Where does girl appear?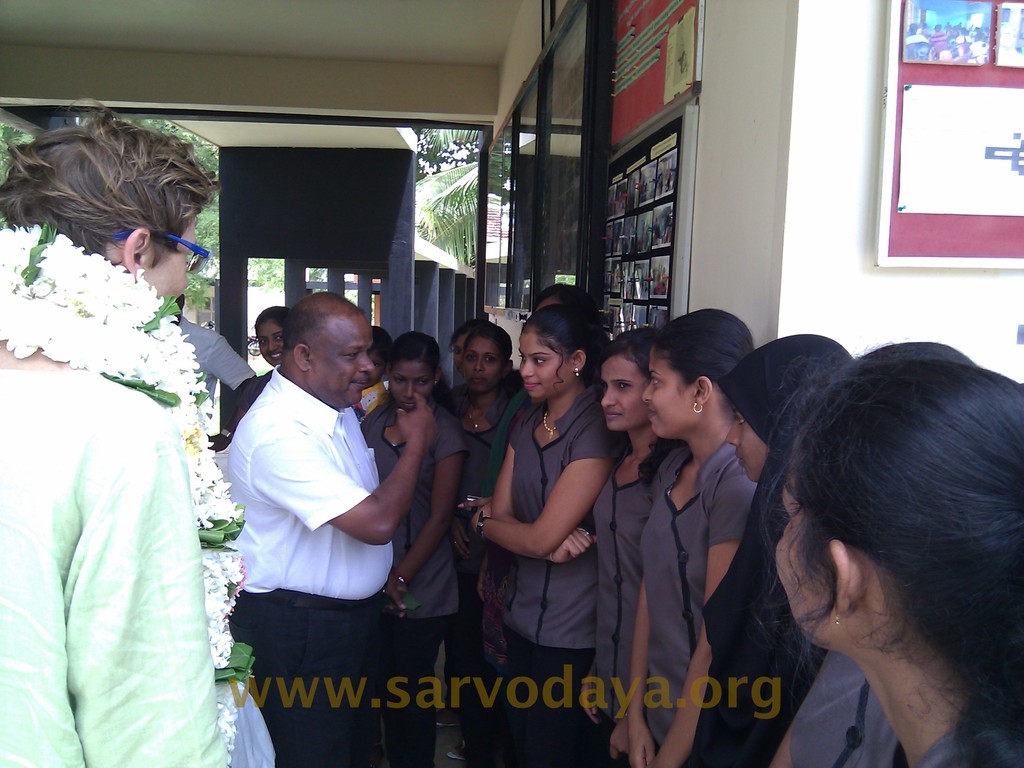
Appears at bbox=[716, 335, 824, 767].
